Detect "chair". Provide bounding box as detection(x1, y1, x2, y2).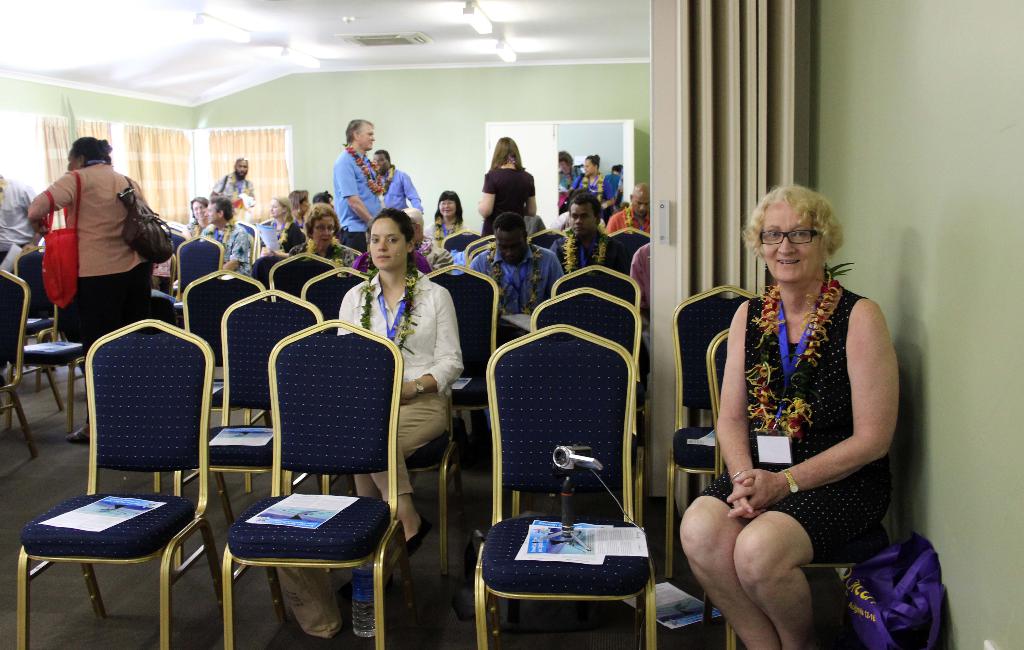
detection(165, 236, 229, 310).
